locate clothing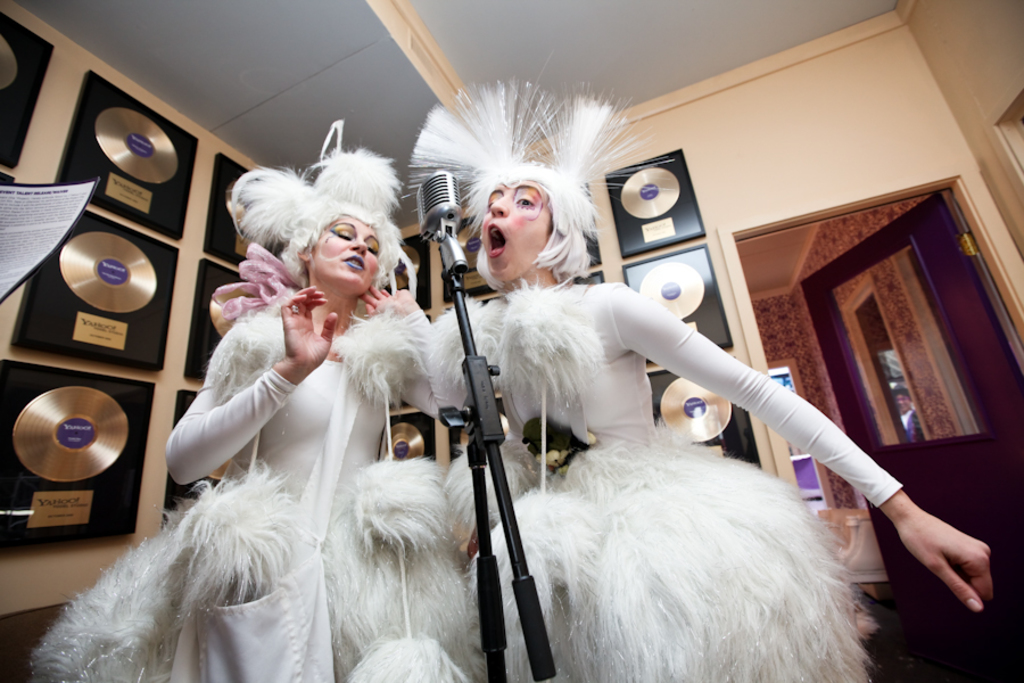
[left=415, top=275, right=907, bottom=682]
